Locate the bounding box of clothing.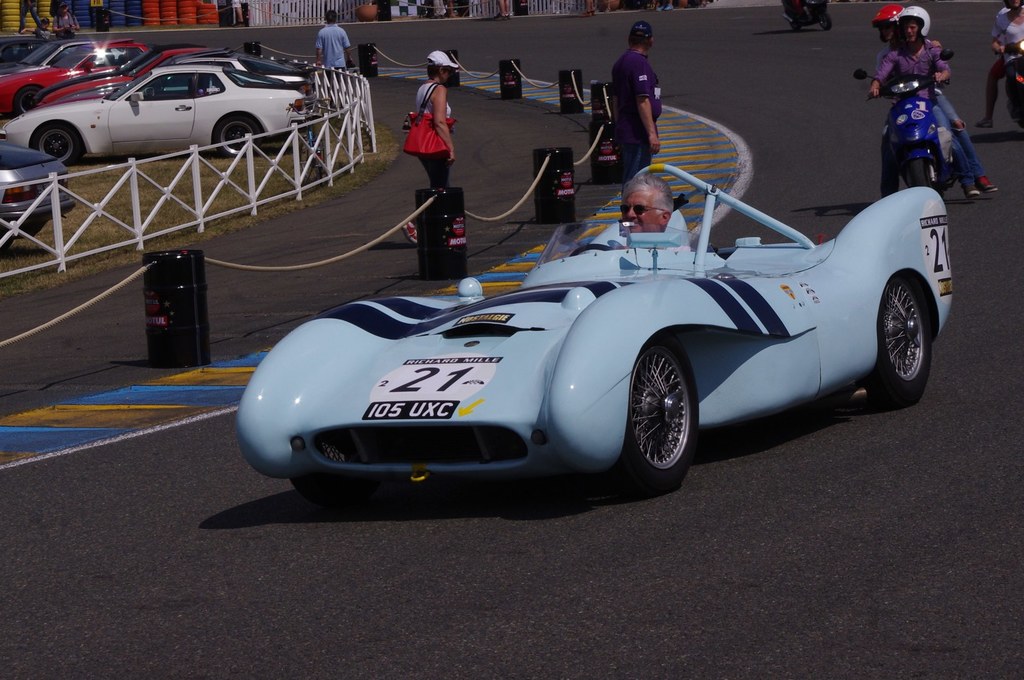
Bounding box: [x1=991, y1=12, x2=1023, y2=114].
